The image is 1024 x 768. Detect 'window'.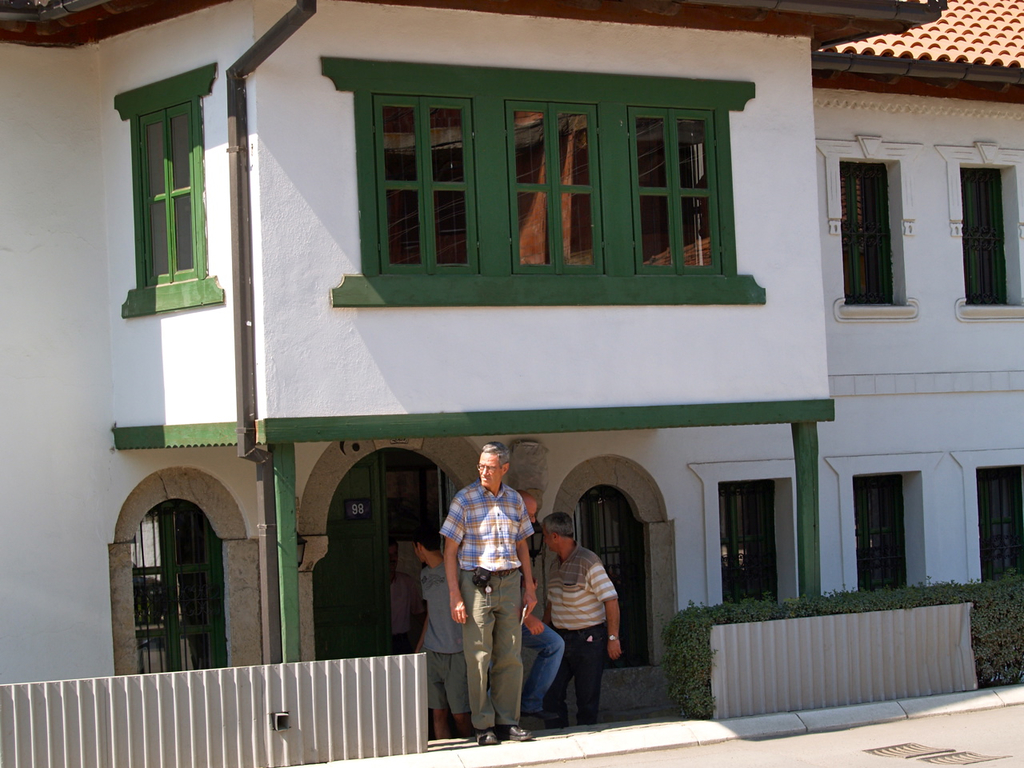
Detection: (x1=838, y1=154, x2=911, y2=310).
